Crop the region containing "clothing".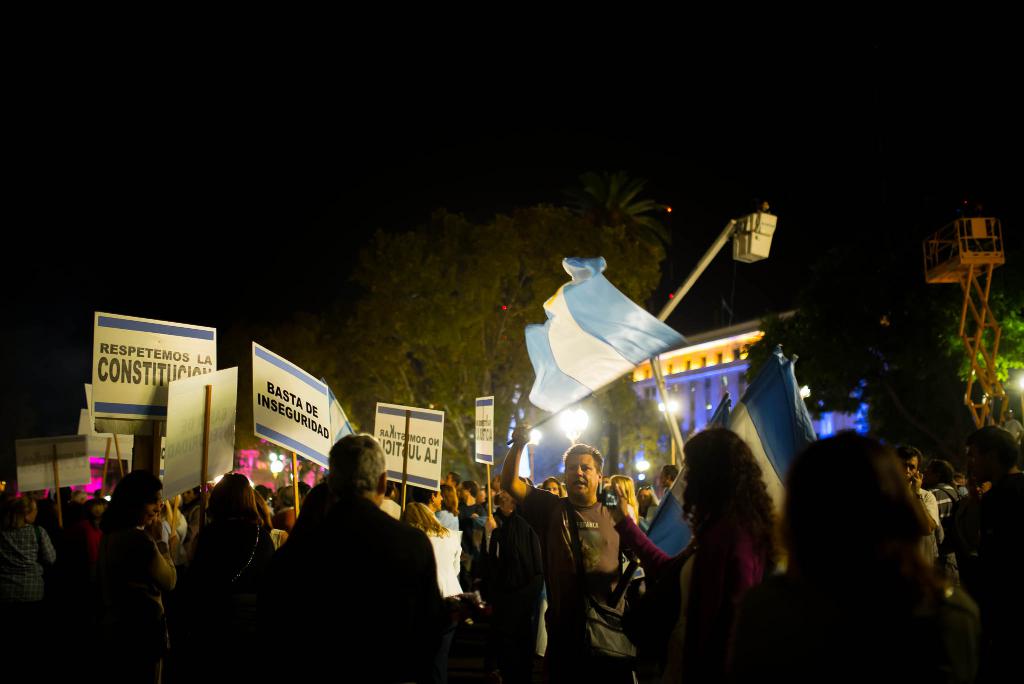
Crop region: box=[248, 455, 444, 681].
